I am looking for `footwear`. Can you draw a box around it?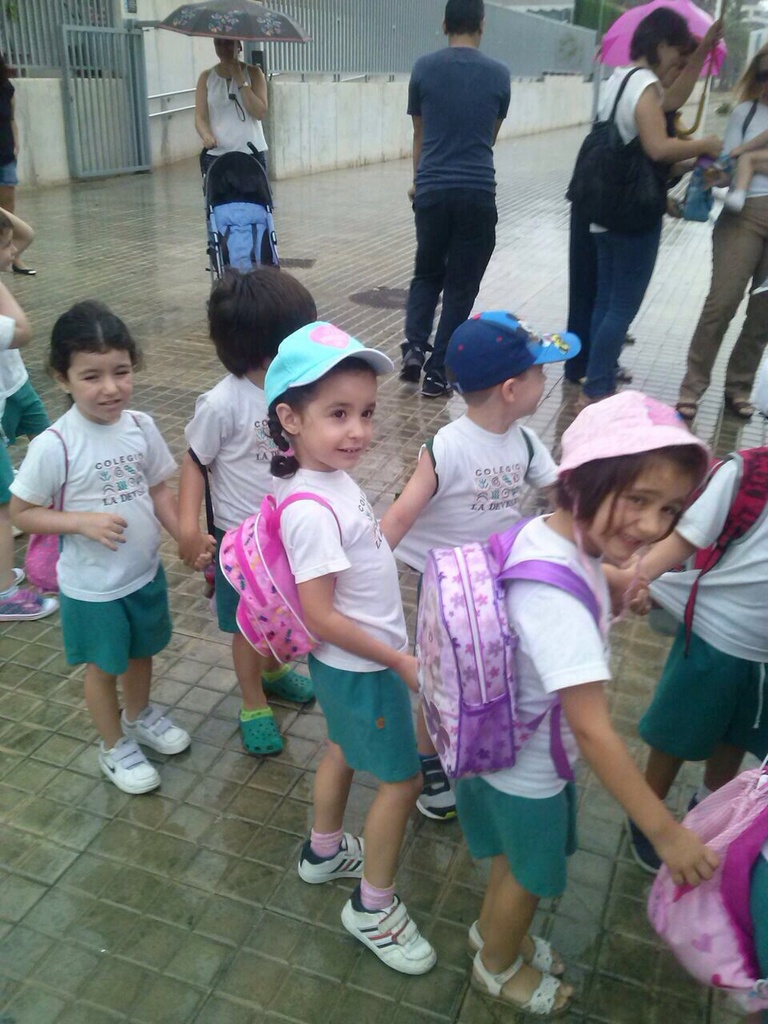
Sure, the bounding box is 468/920/570/970.
